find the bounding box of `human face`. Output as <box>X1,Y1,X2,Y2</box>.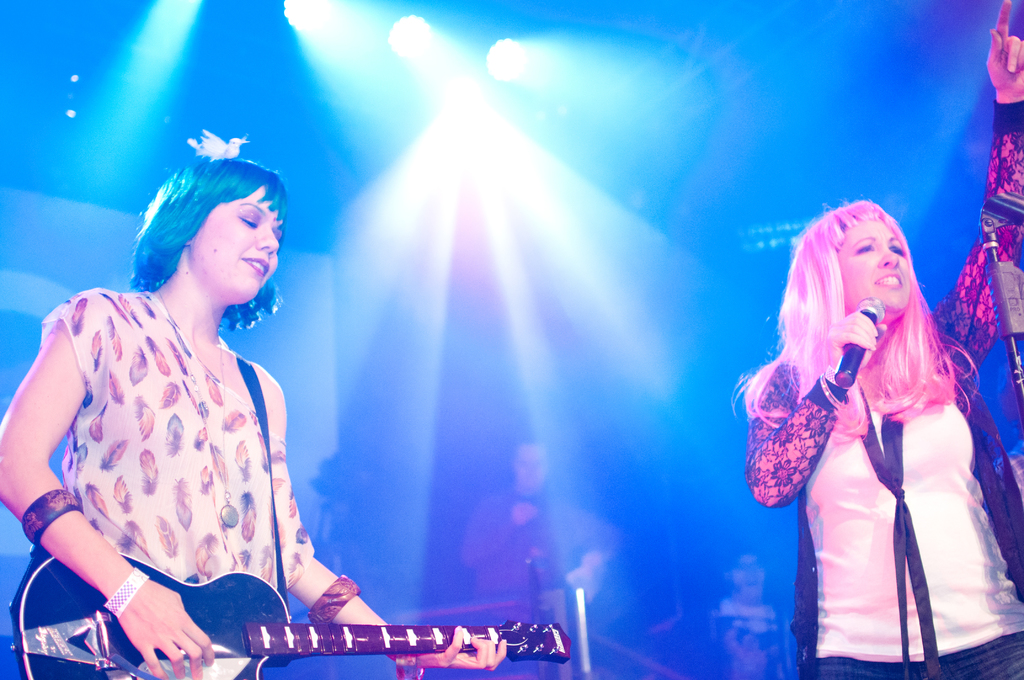
<box>835,216,909,312</box>.
